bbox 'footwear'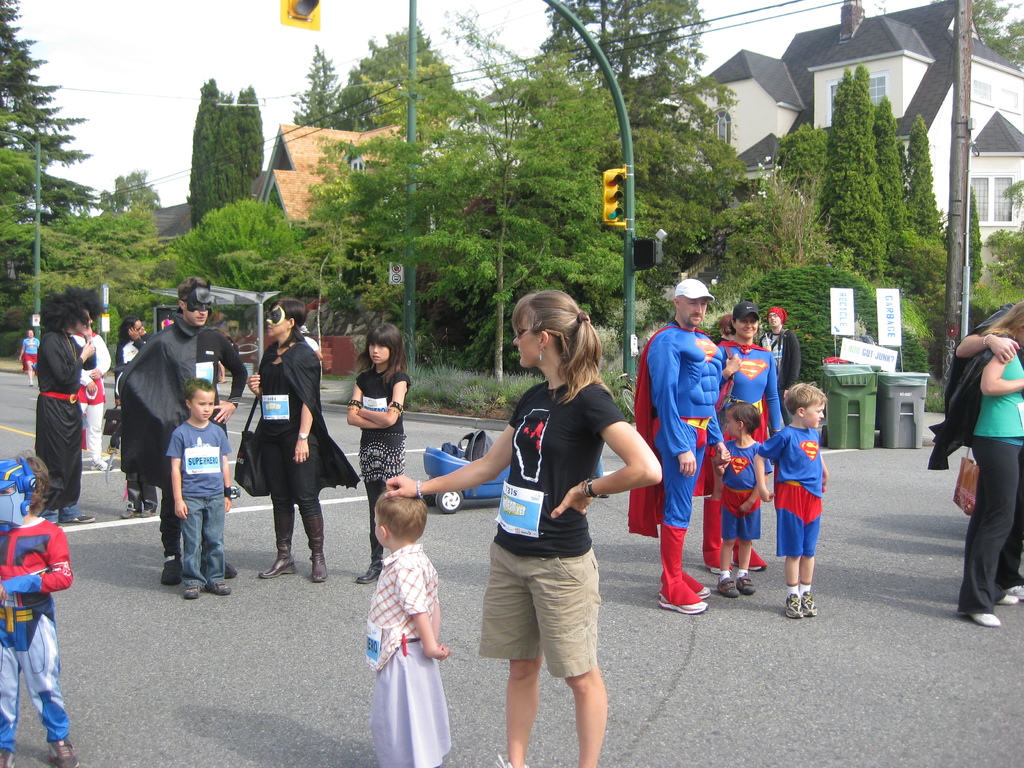
select_region(262, 506, 298, 579)
